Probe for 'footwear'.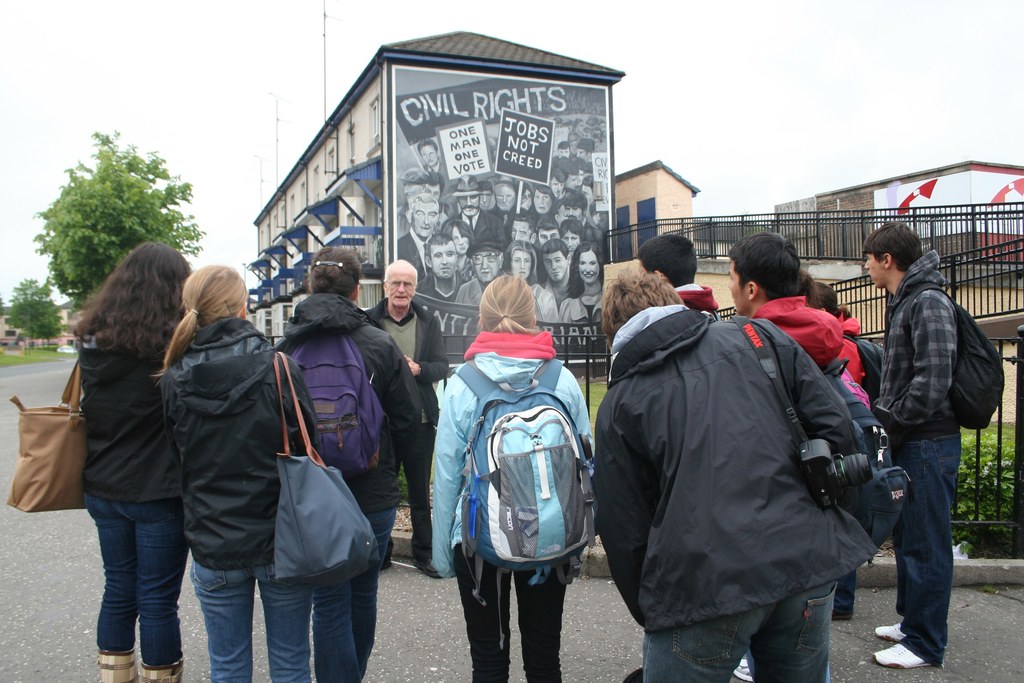
Probe result: region(872, 621, 913, 641).
